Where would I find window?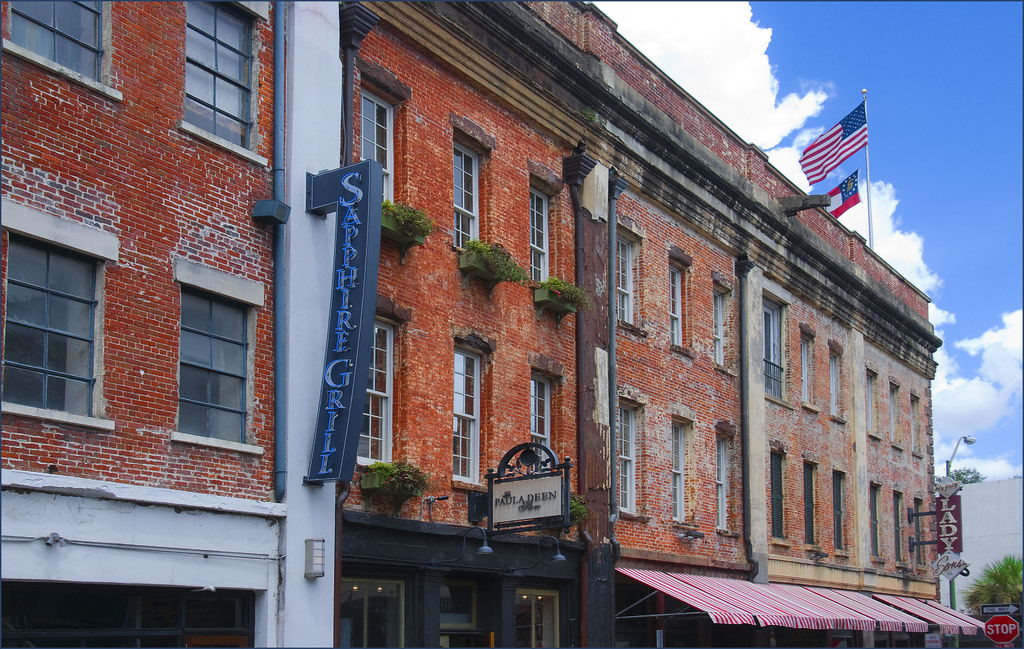
At [672, 269, 688, 349].
